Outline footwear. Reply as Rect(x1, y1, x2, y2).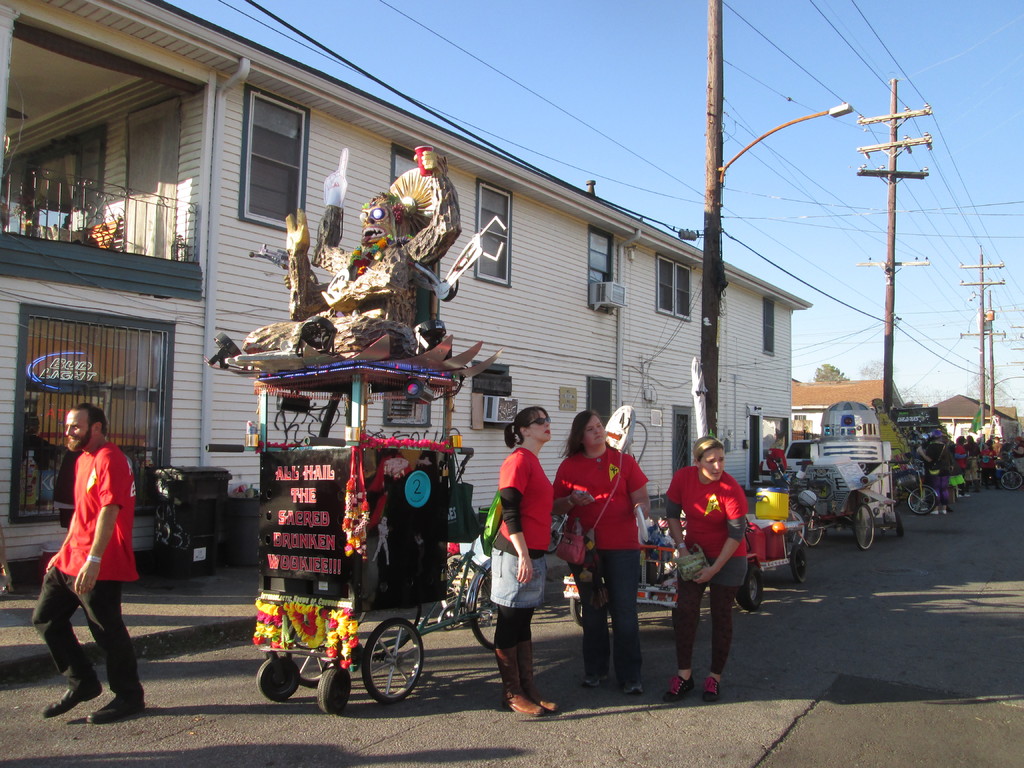
Rect(927, 506, 941, 516).
